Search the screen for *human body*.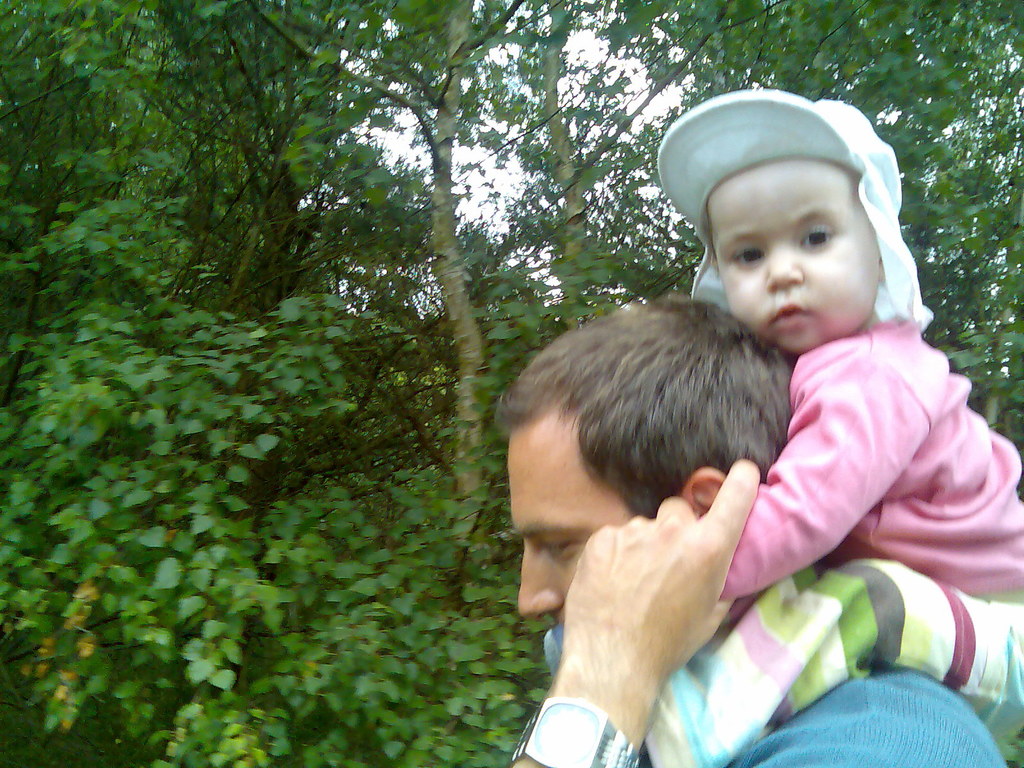
Found at [left=654, top=320, right=1023, bottom=767].
